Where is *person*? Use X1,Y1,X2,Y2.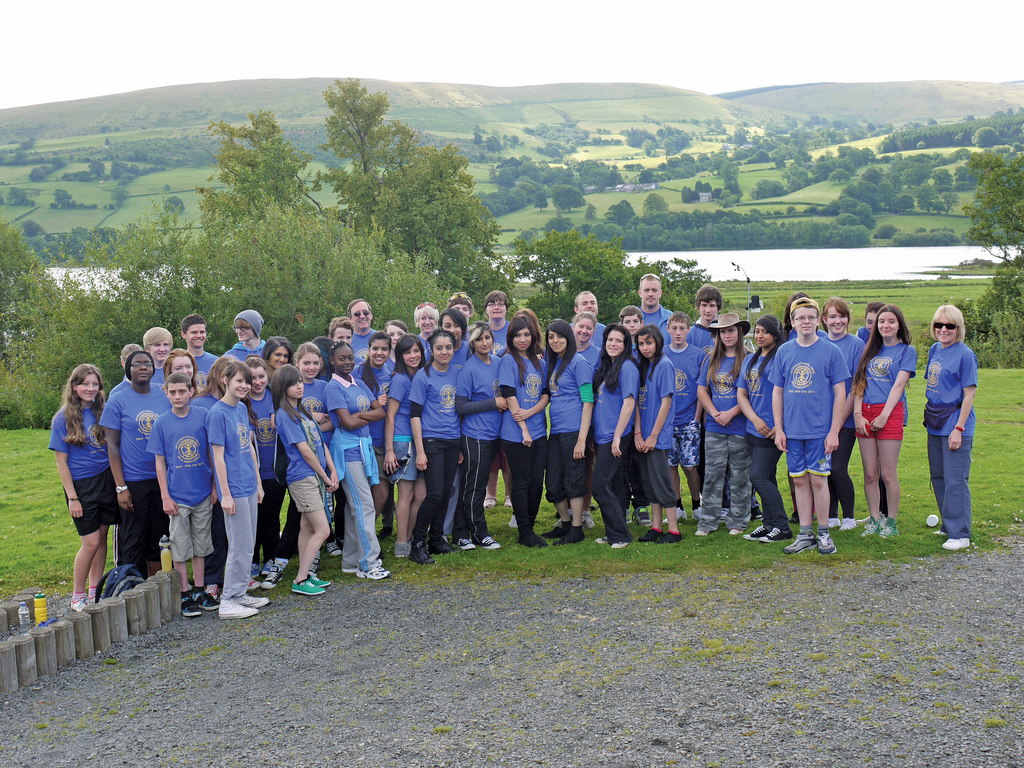
692,310,755,536.
